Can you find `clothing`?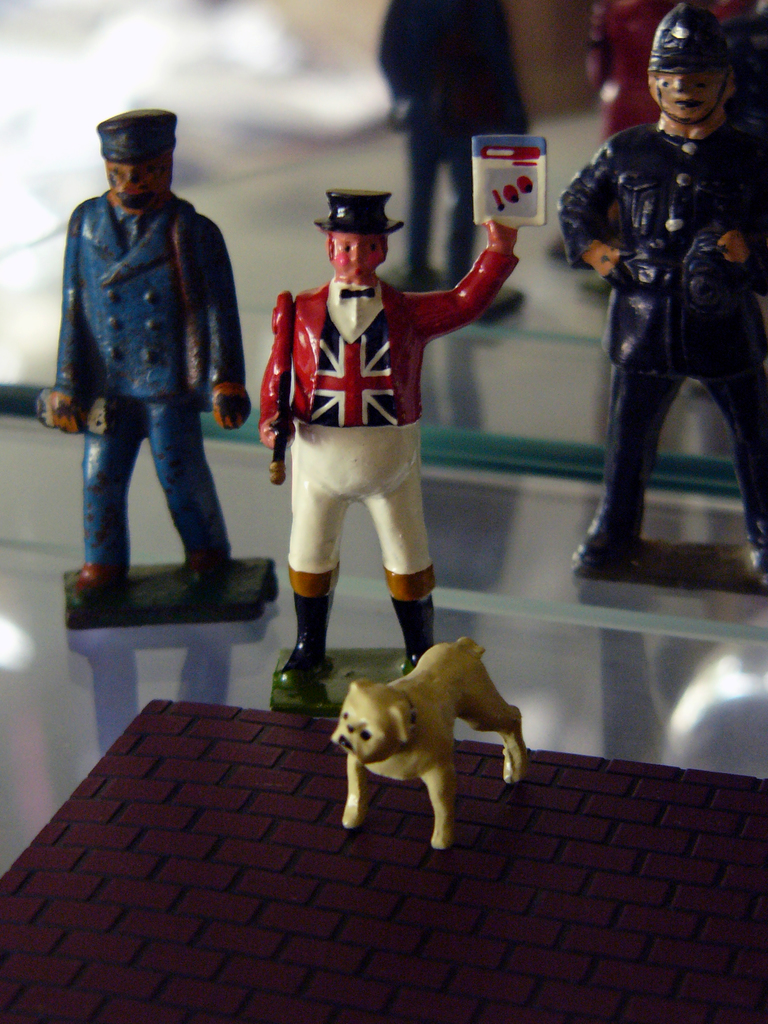
Yes, bounding box: crop(54, 197, 220, 554).
